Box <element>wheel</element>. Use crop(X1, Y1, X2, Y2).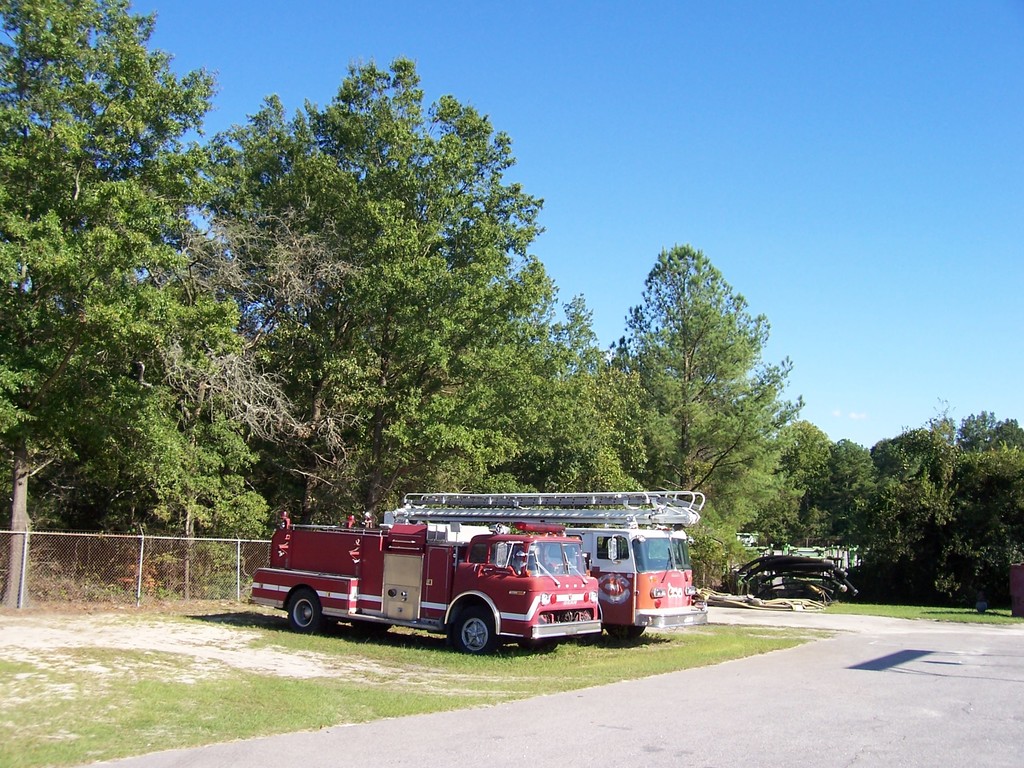
crop(451, 610, 495, 655).
